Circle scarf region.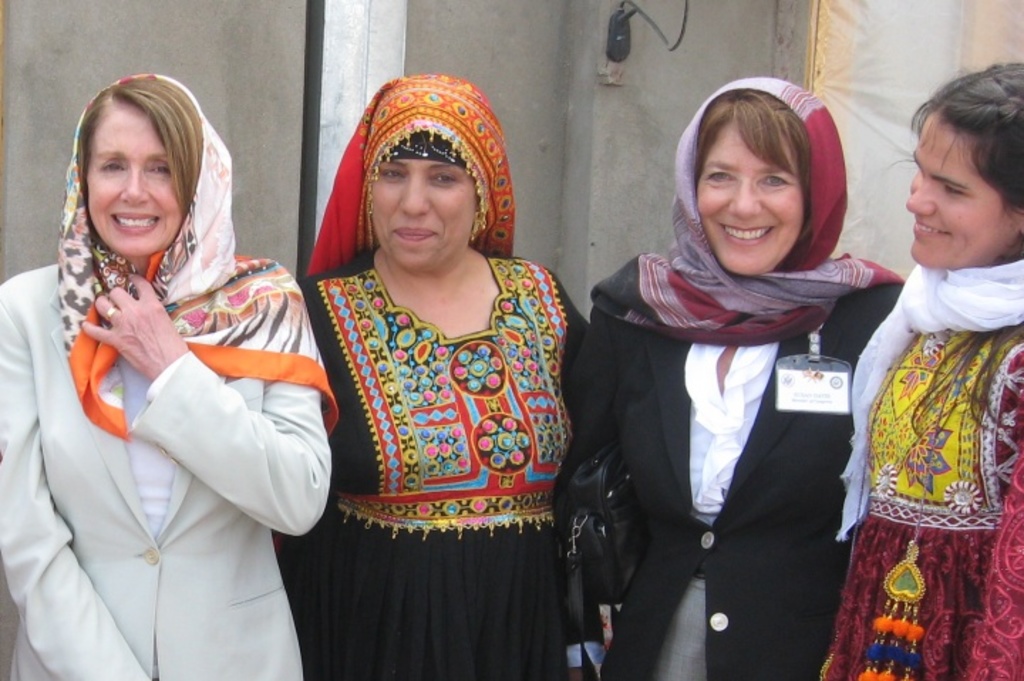
Region: [829, 263, 1023, 545].
